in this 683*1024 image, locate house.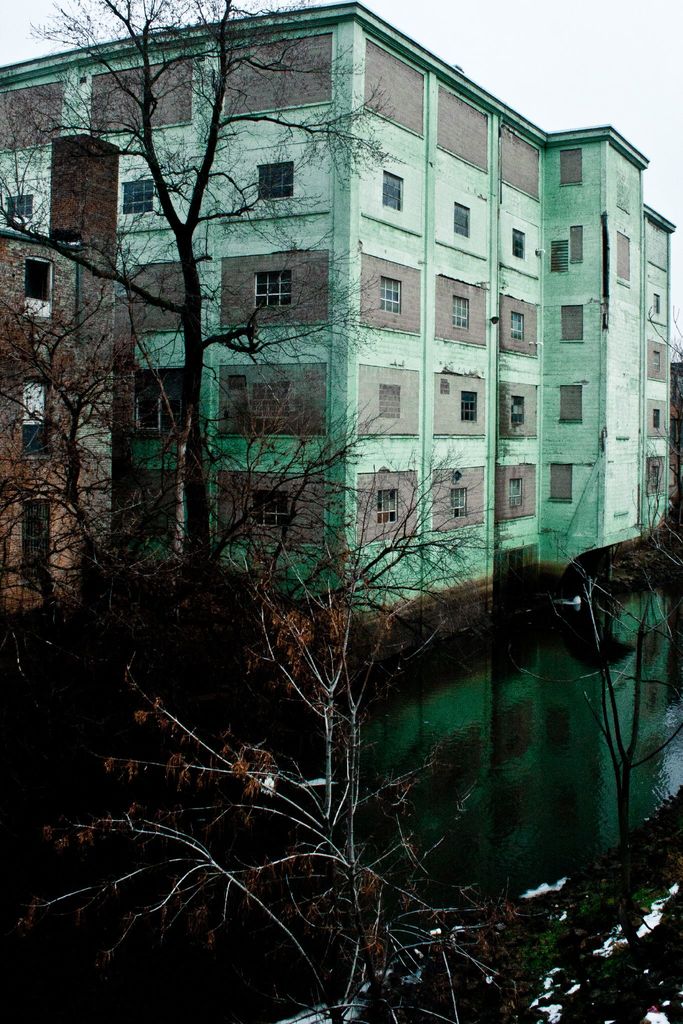
Bounding box: {"x1": 71, "y1": 33, "x2": 664, "y2": 801}.
